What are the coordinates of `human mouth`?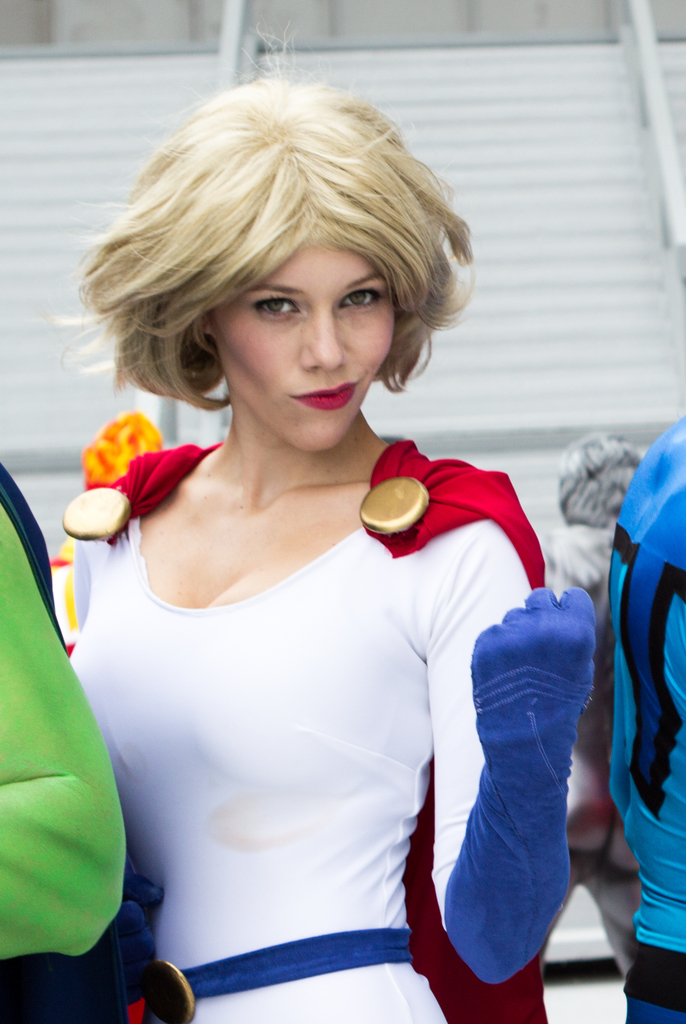
293,382,361,412.
